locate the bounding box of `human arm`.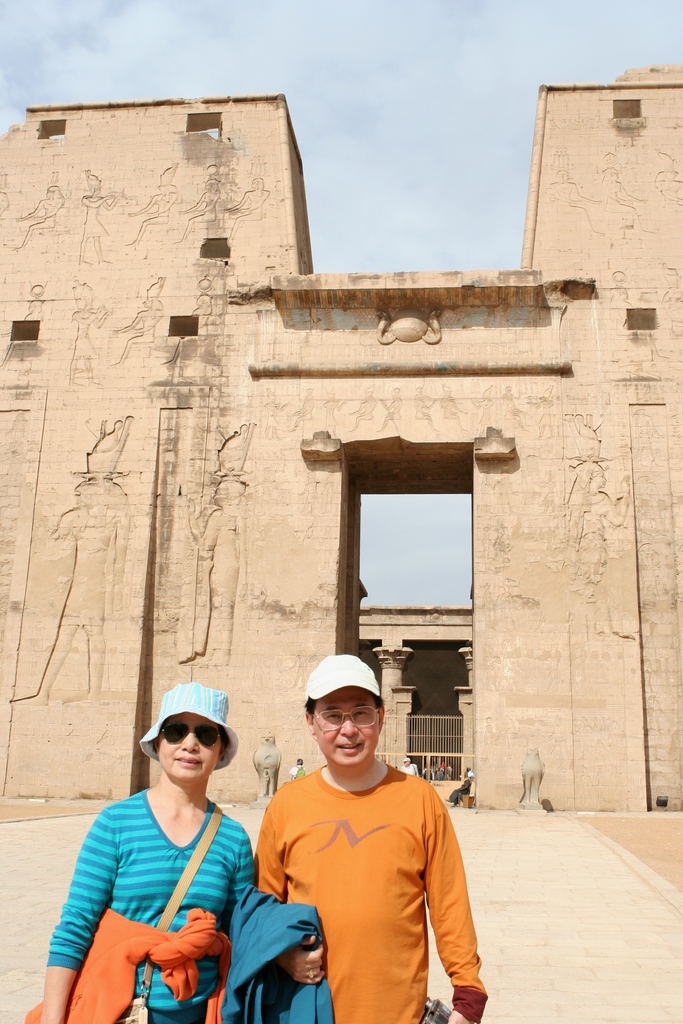
Bounding box: box(31, 804, 128, 1023).
